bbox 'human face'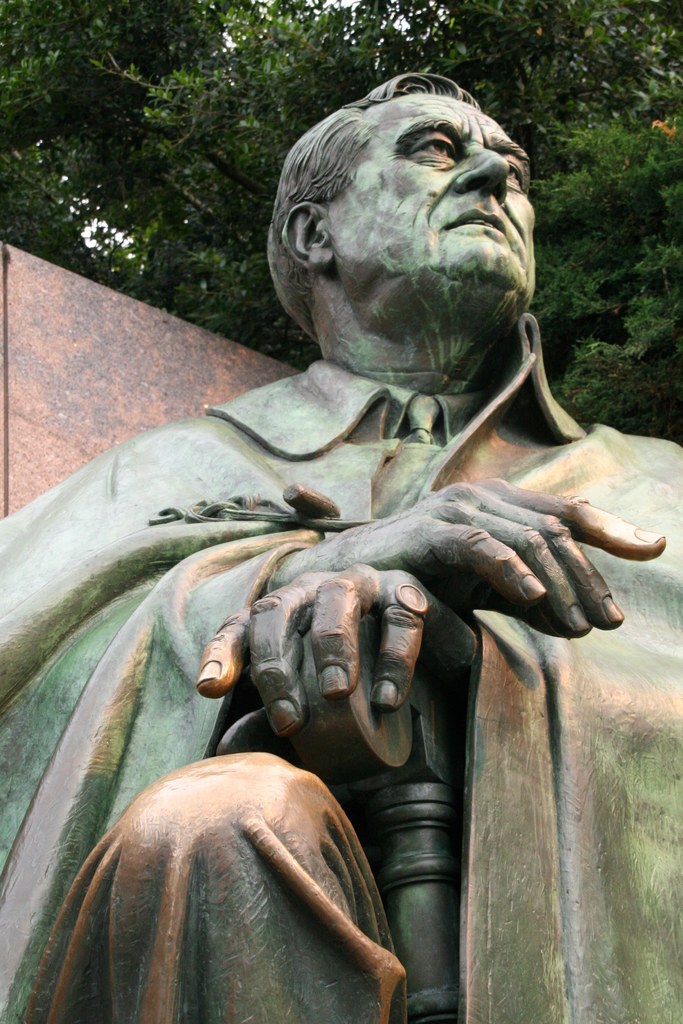
left=327, top=88, right=552, bottom=296
